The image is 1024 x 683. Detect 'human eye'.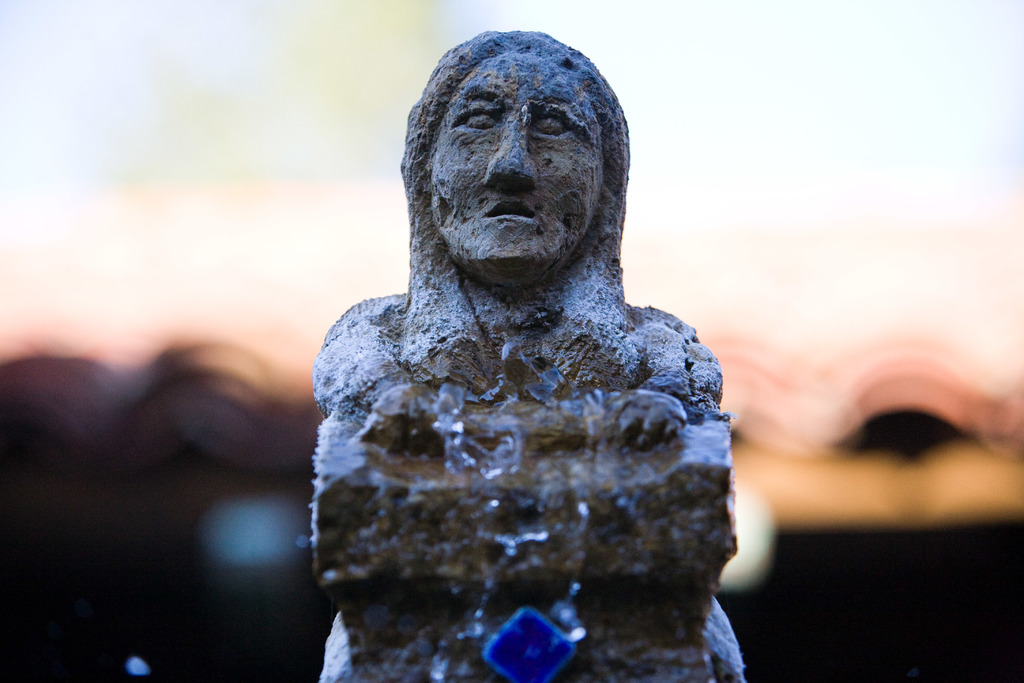
Detection: 525 103 575 142.
